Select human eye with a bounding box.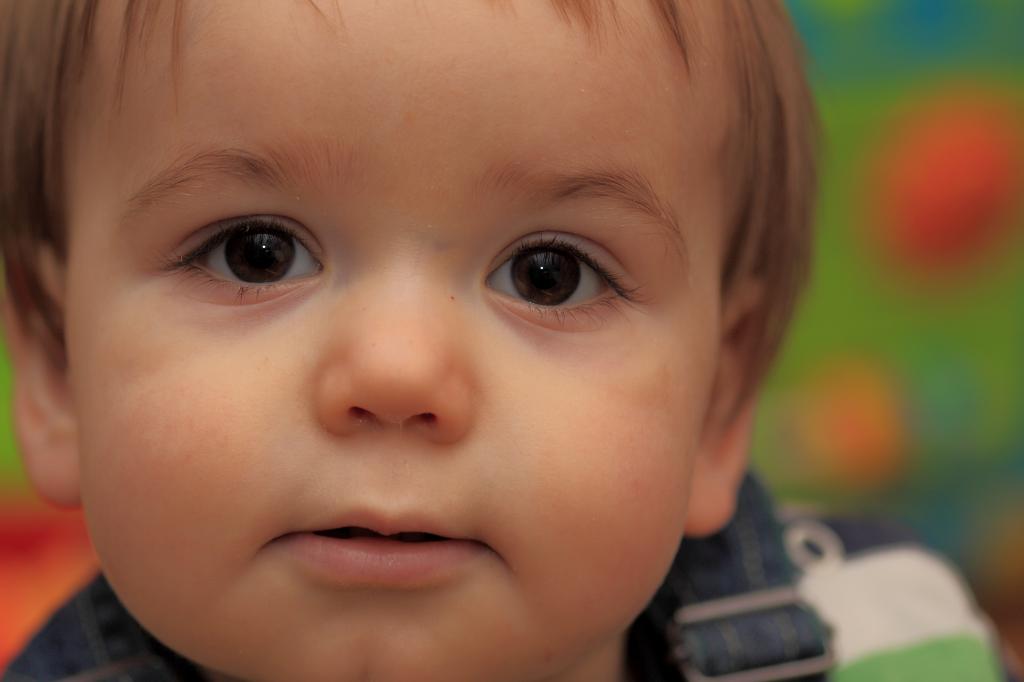
detection(461, 217, 656, 325).
